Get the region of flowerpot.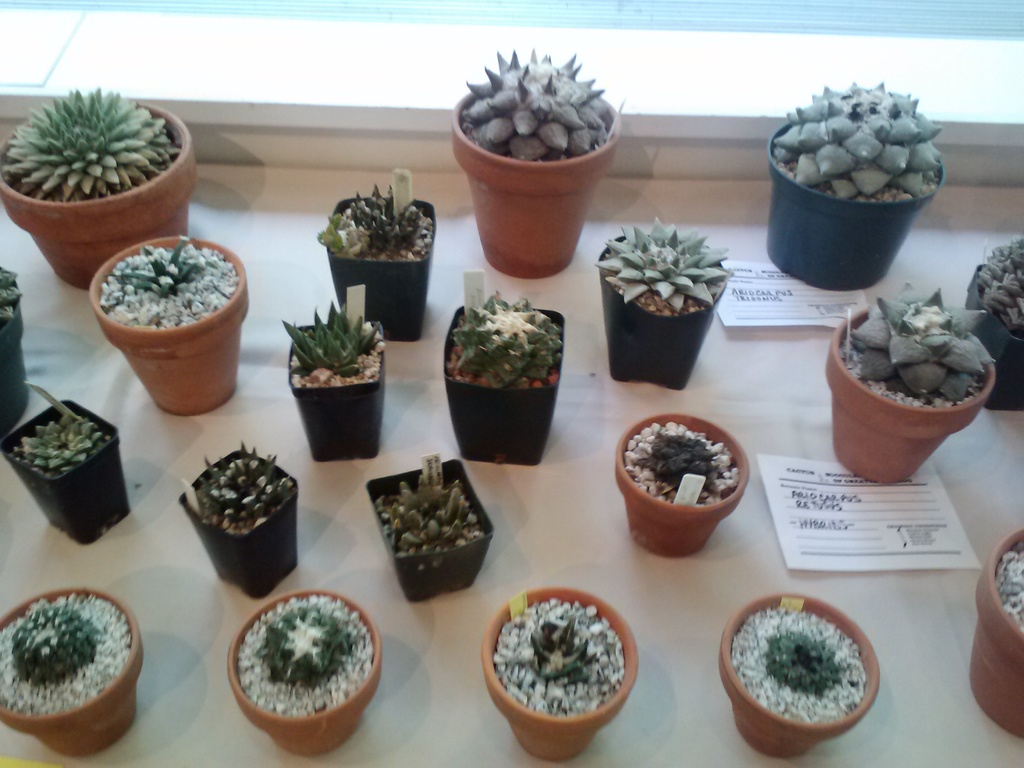
<box>830,302,998,481</box>.
